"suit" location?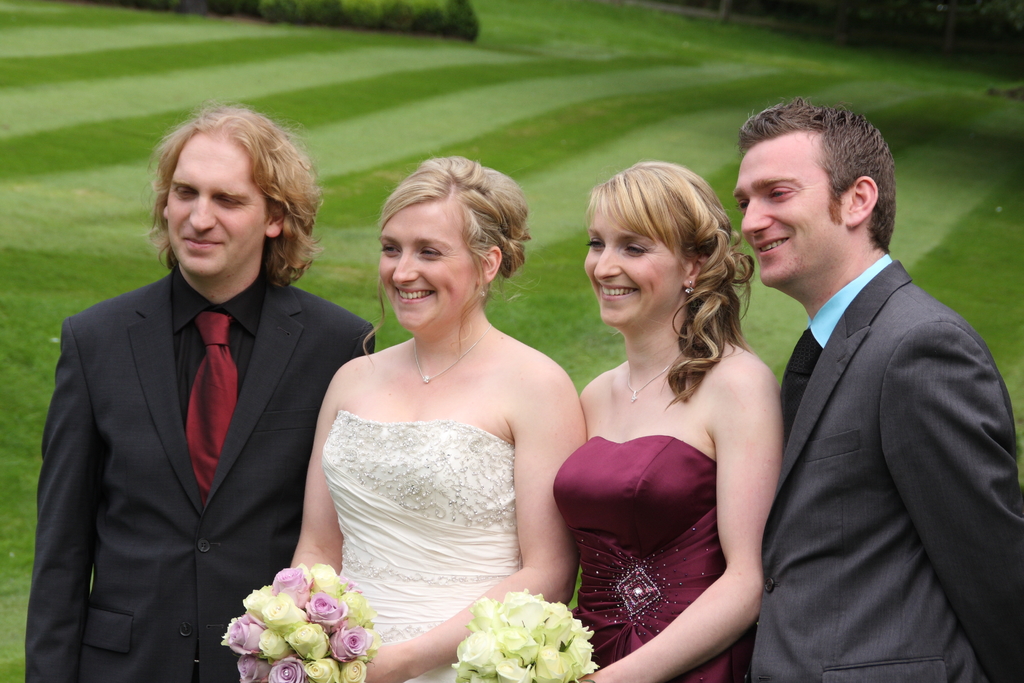
750,122,1004,682
